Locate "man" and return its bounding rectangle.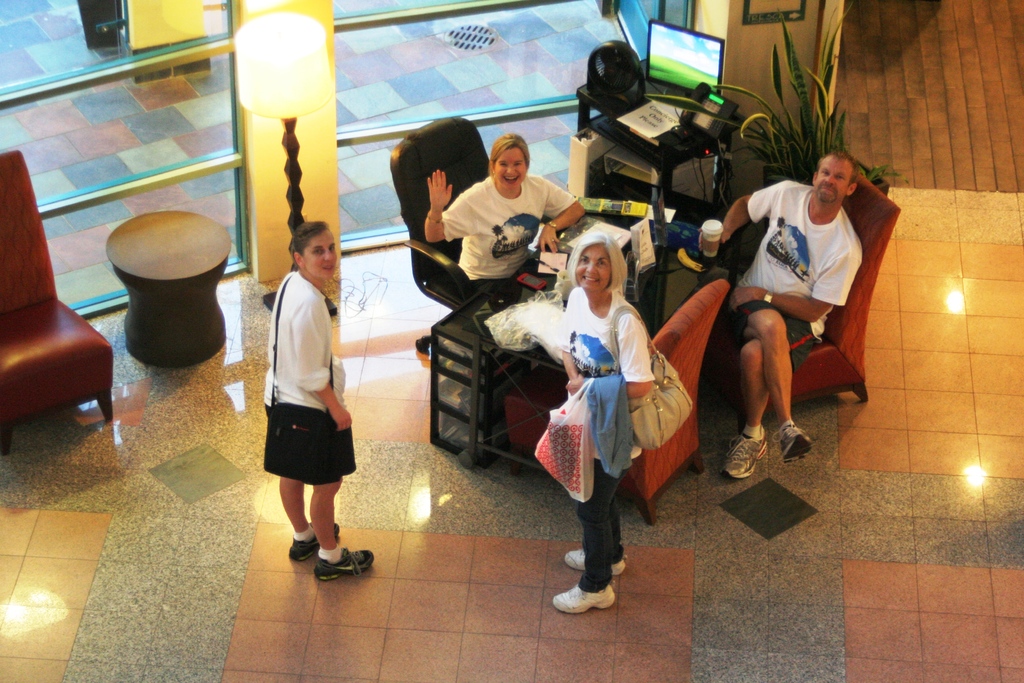
707, 131, 899, 473.
